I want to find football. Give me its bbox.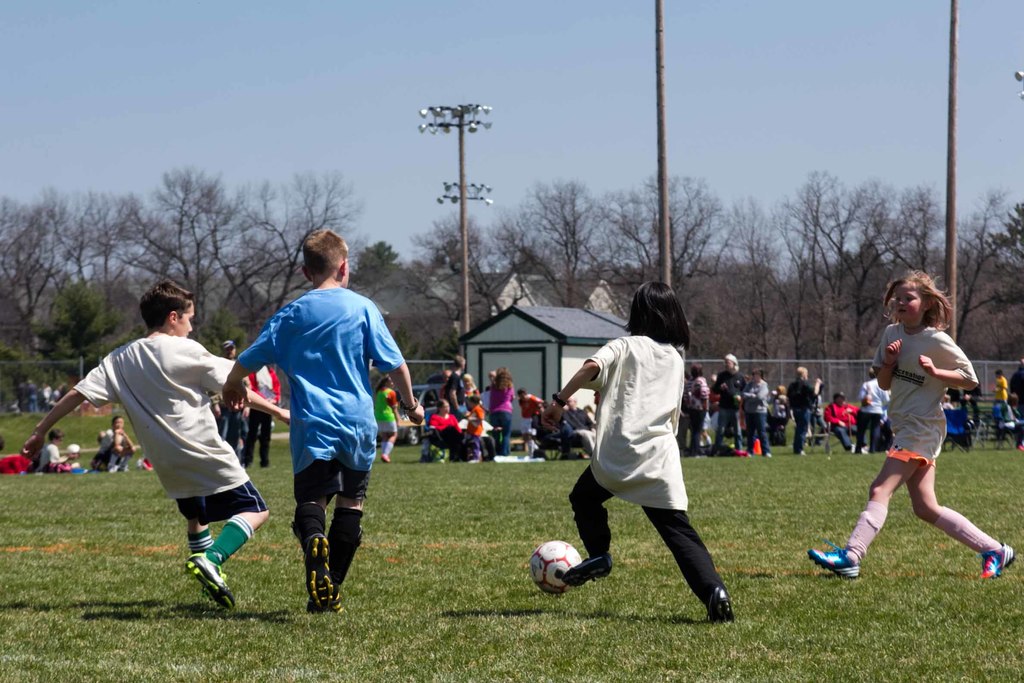
rect(531, 541, 582, 595).
